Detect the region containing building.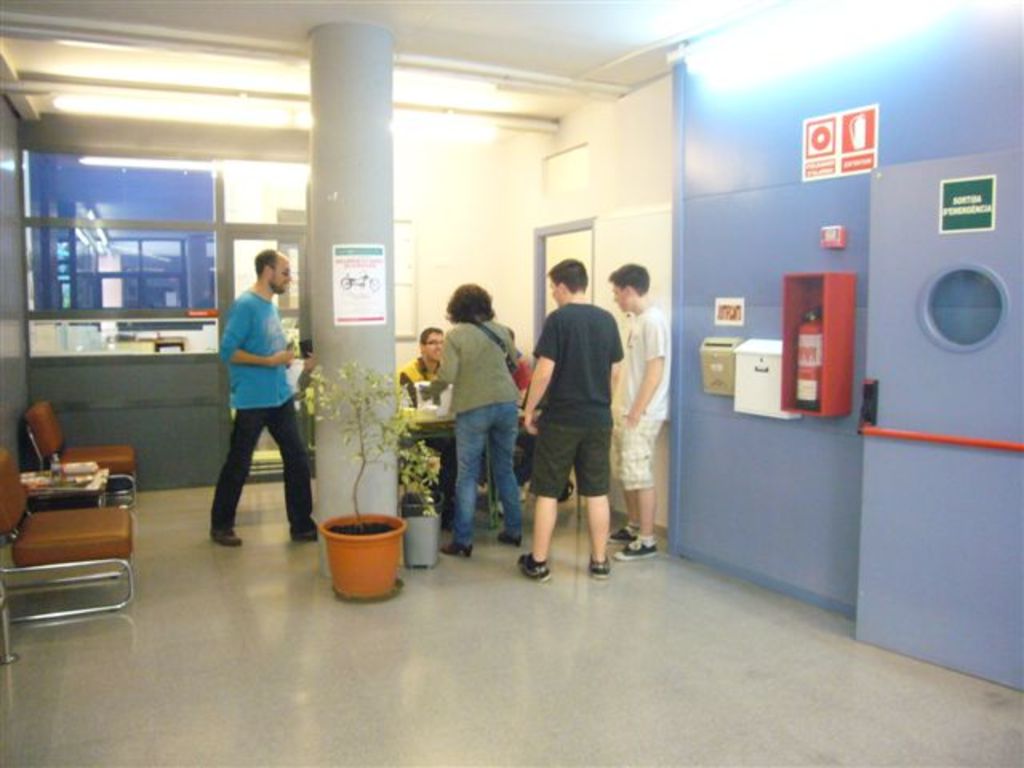
x1=56 y1=202 x2=216 y2=317.
